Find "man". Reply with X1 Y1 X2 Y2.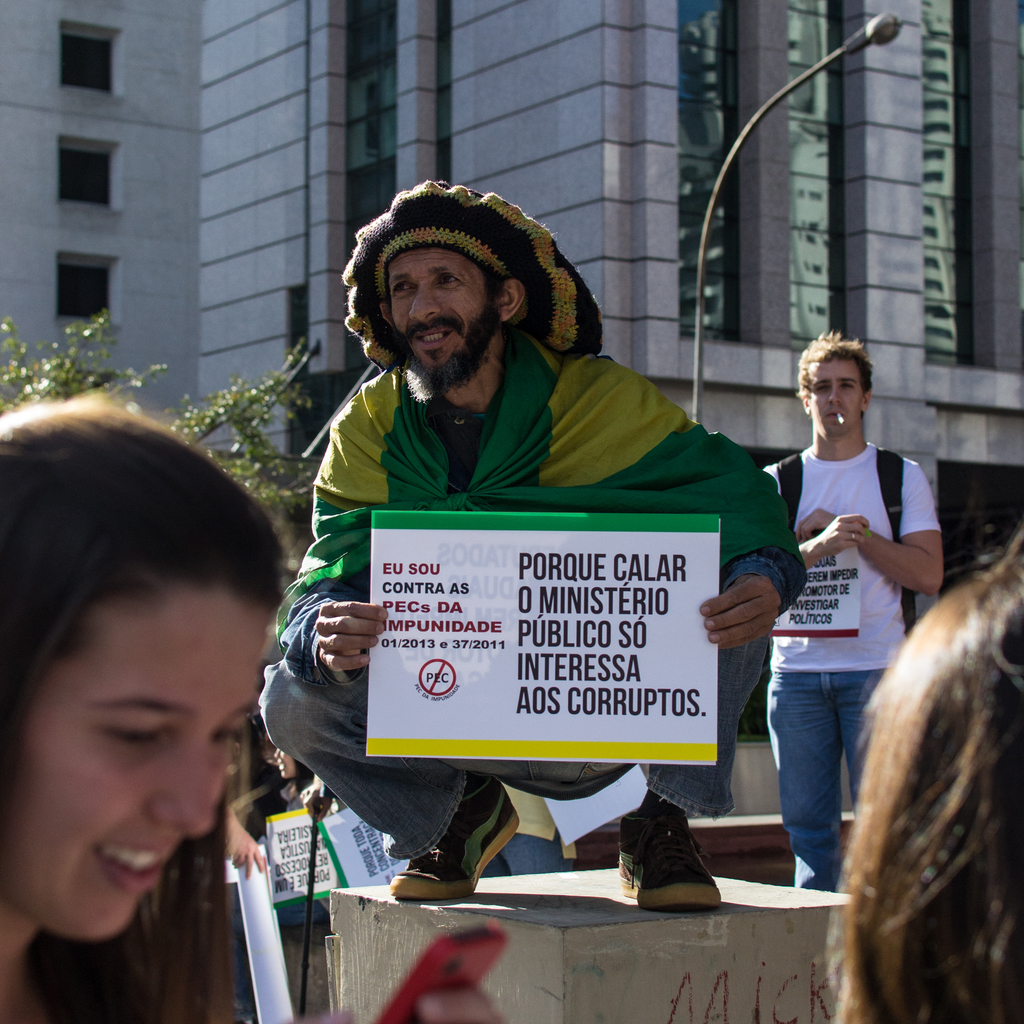
755 330 946 890.
